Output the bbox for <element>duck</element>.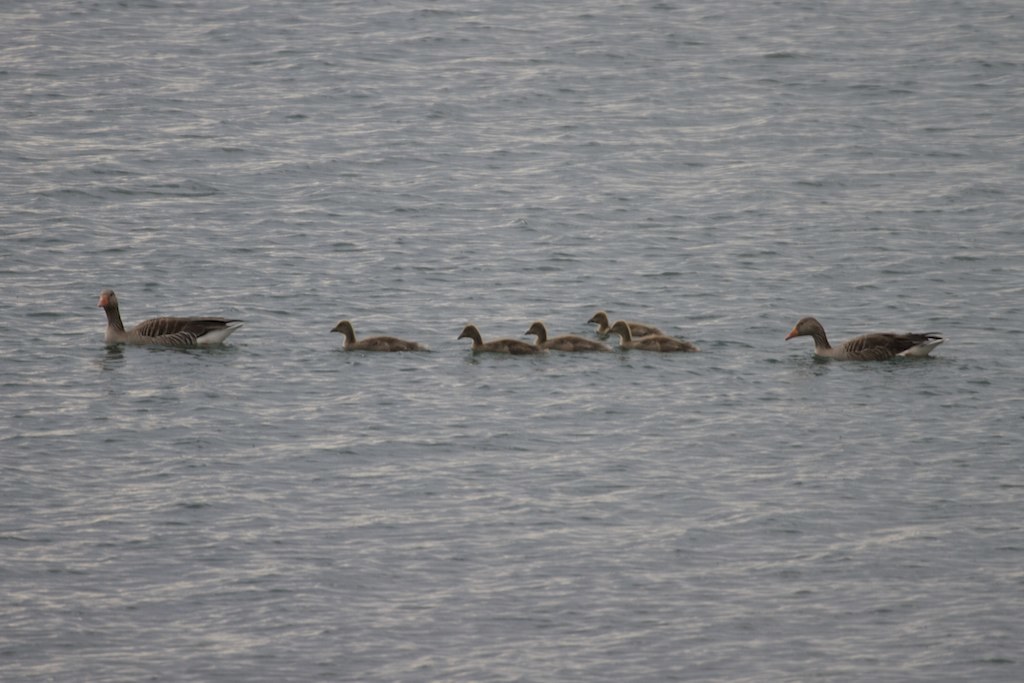
select_region(613, 318, 692, 349).
